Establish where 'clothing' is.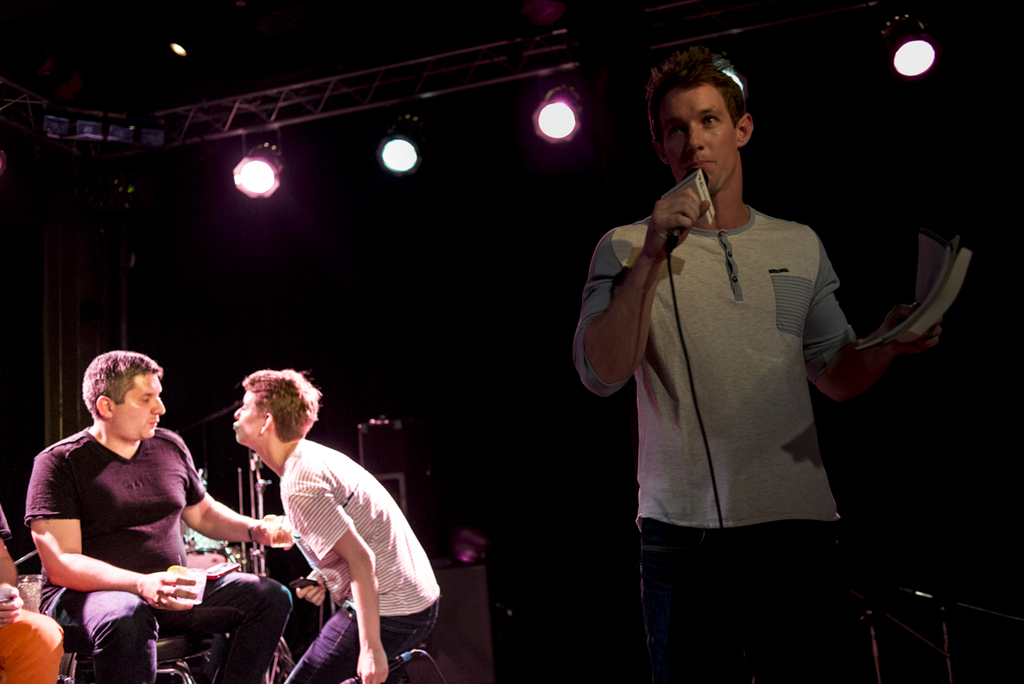
Established at {"x1": 282, "y1": 433, "x2": 443, "y2": 683}.
